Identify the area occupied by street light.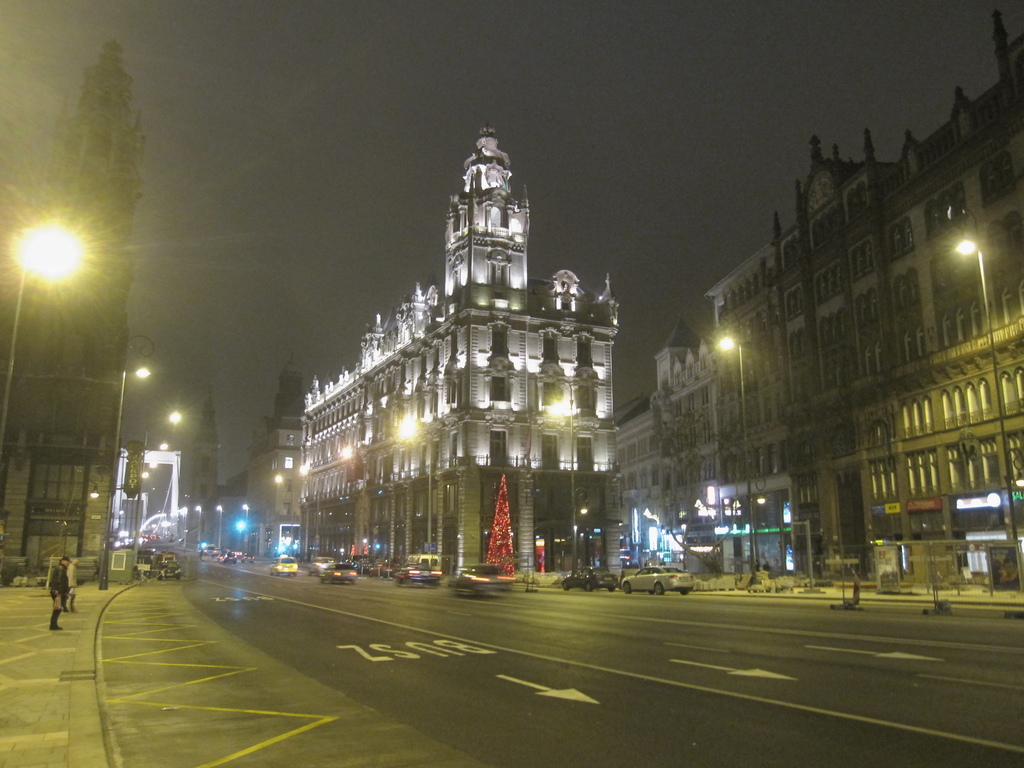
Area: detection(195, 500, 201, 542).
